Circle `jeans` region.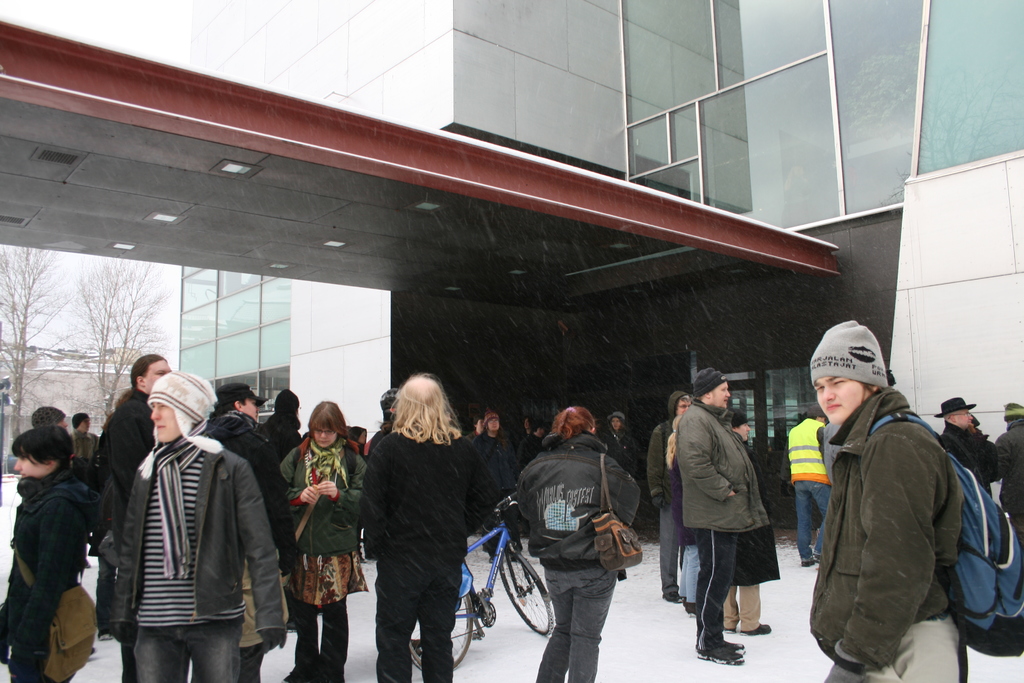
Region: BBox(792, 480, 830, 564).
